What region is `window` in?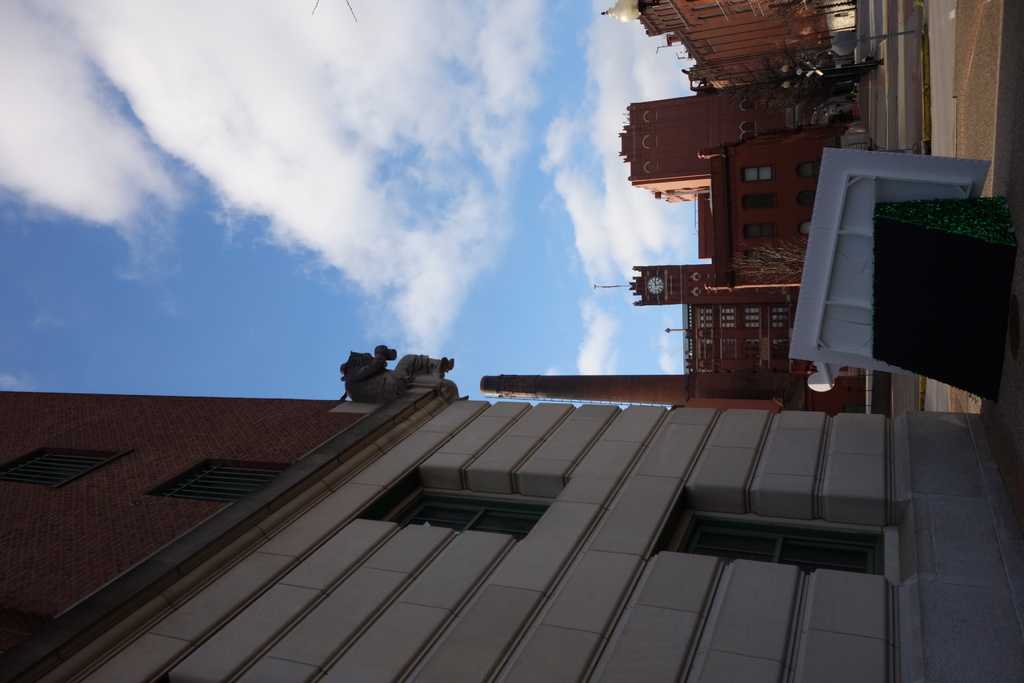
pyautogui.locateOnScreen(744, 304, 769, 331).
